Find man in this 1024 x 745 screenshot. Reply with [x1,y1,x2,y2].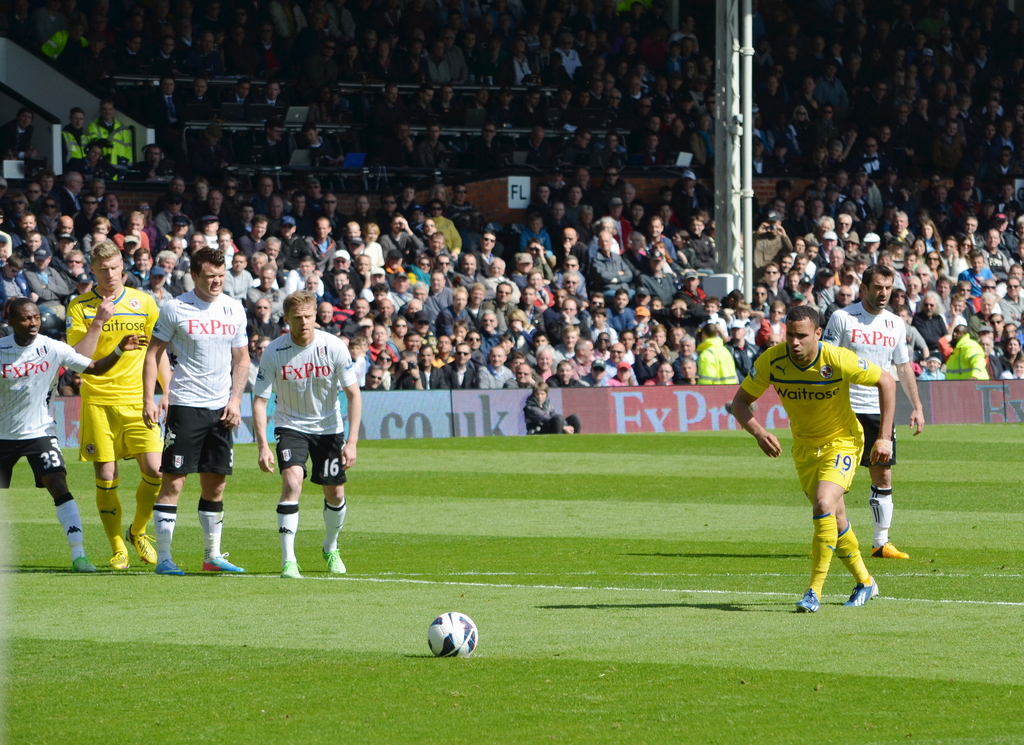
[884,208,918,249].
